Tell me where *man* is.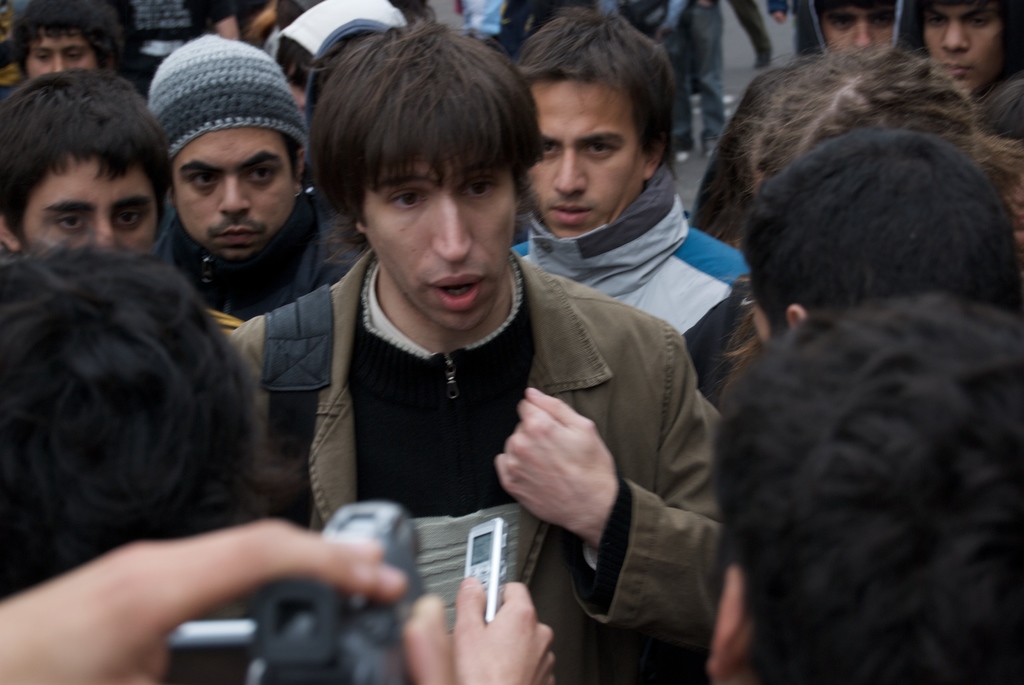
*man* is at box=[0, 68, 168, 272].
